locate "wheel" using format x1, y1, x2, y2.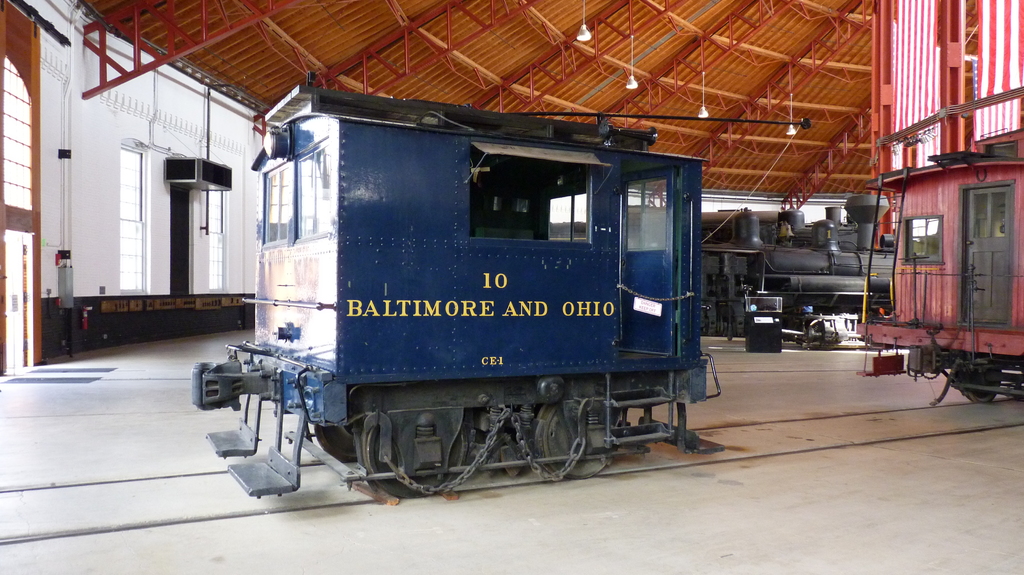
535, 402, 605, 475.
